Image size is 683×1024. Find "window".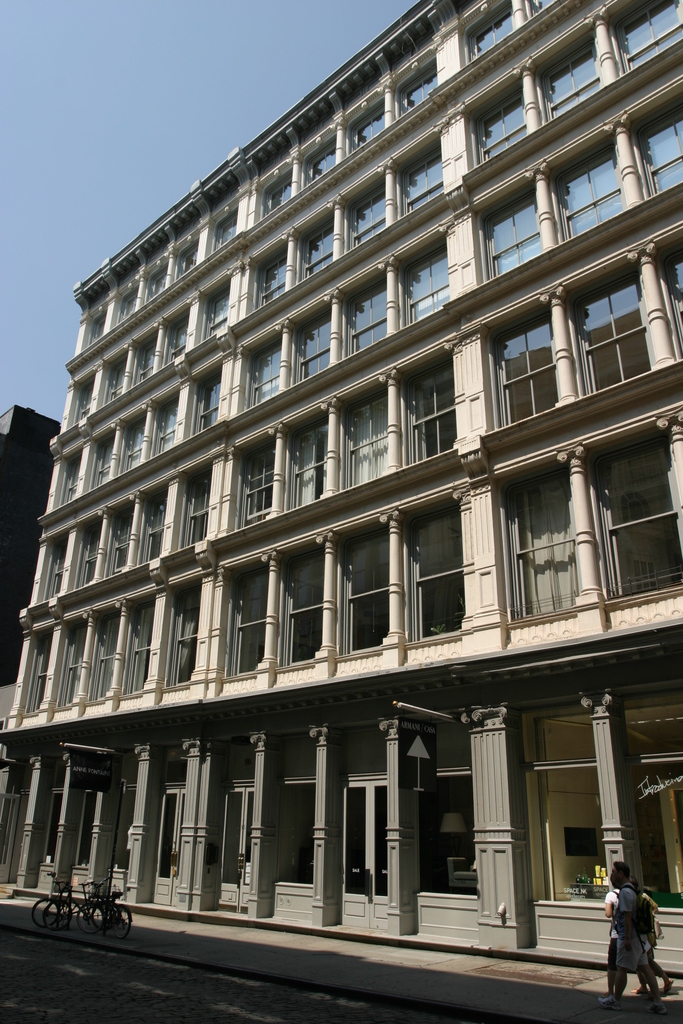
crop(344, 274, 391, 355).
